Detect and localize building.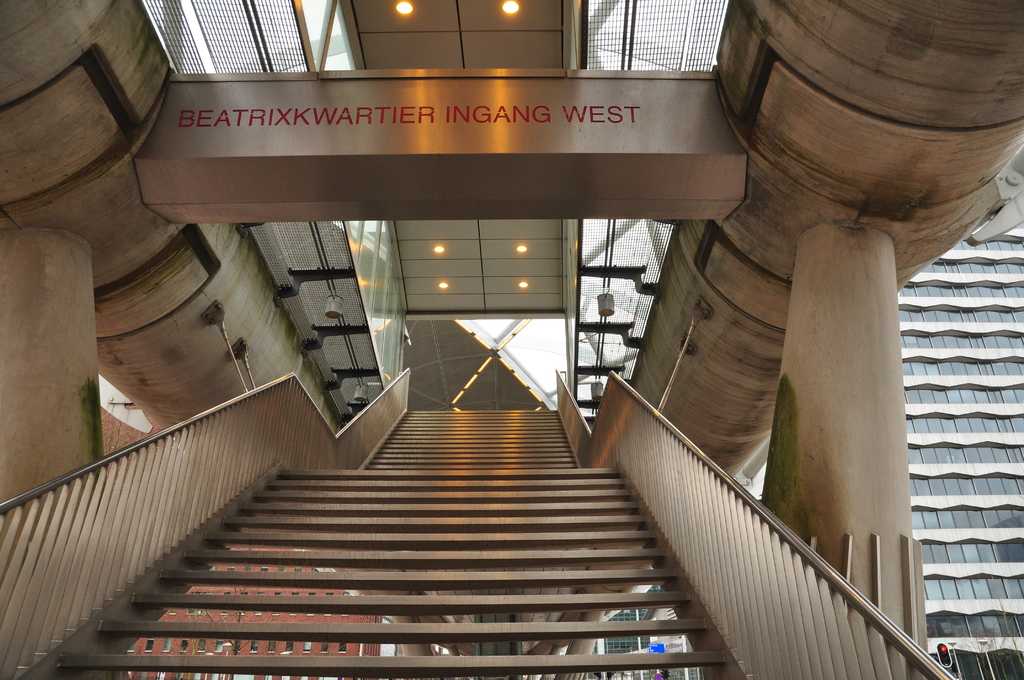
Localized at (593,584,662,679).
